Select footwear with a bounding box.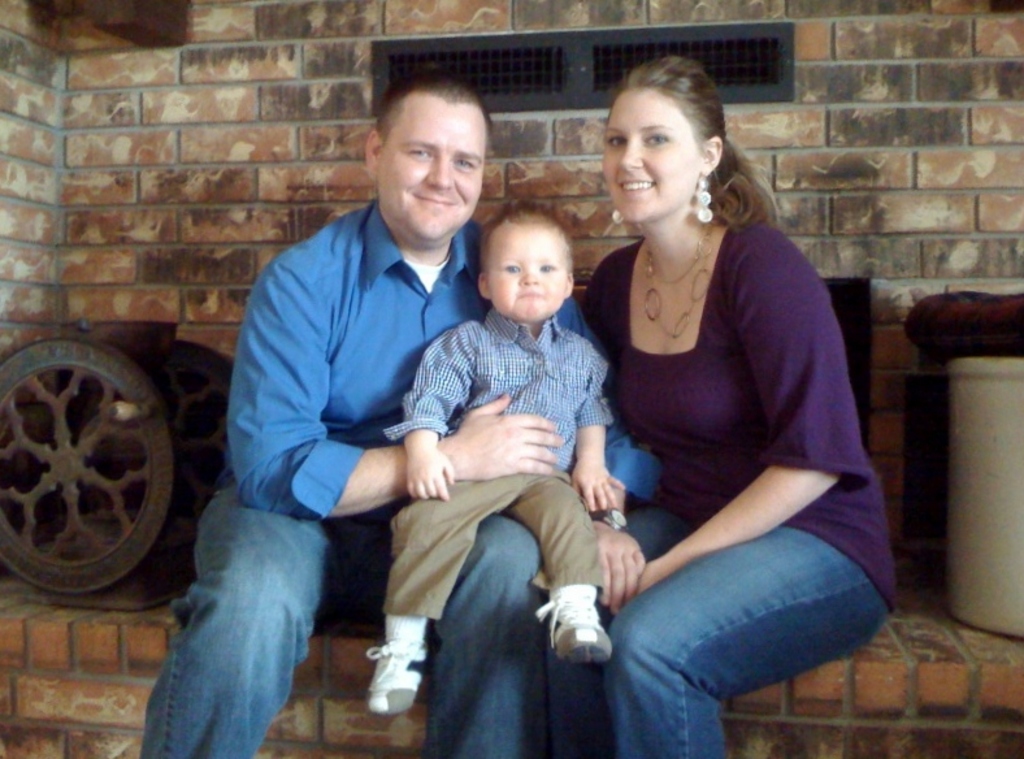
bbox=[364, 642, 422, 711].
